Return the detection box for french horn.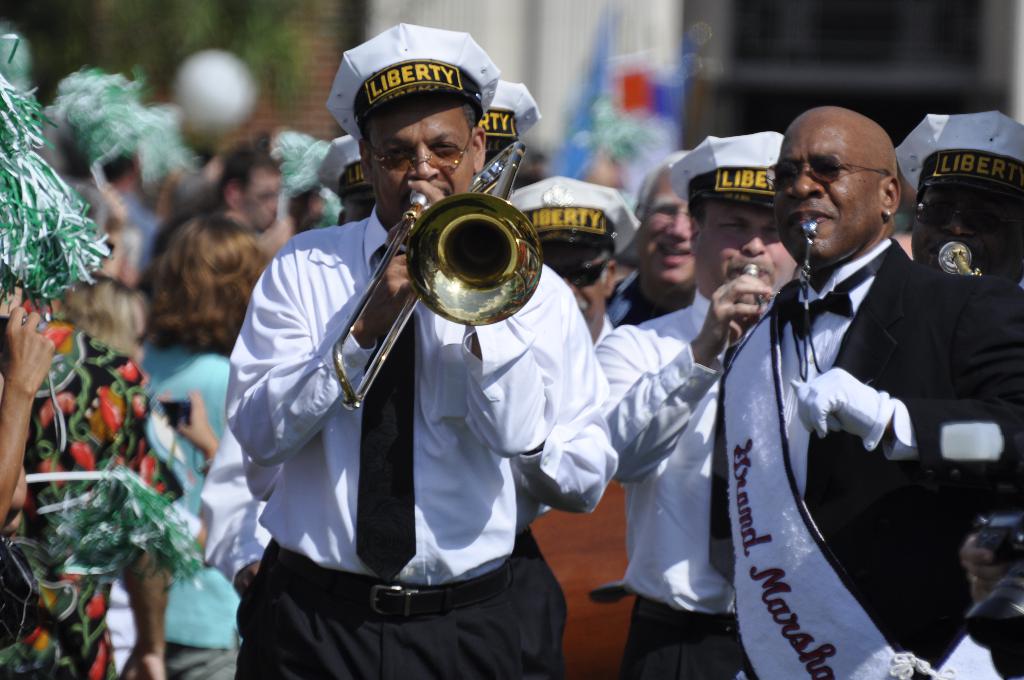
931/243/977/274.
